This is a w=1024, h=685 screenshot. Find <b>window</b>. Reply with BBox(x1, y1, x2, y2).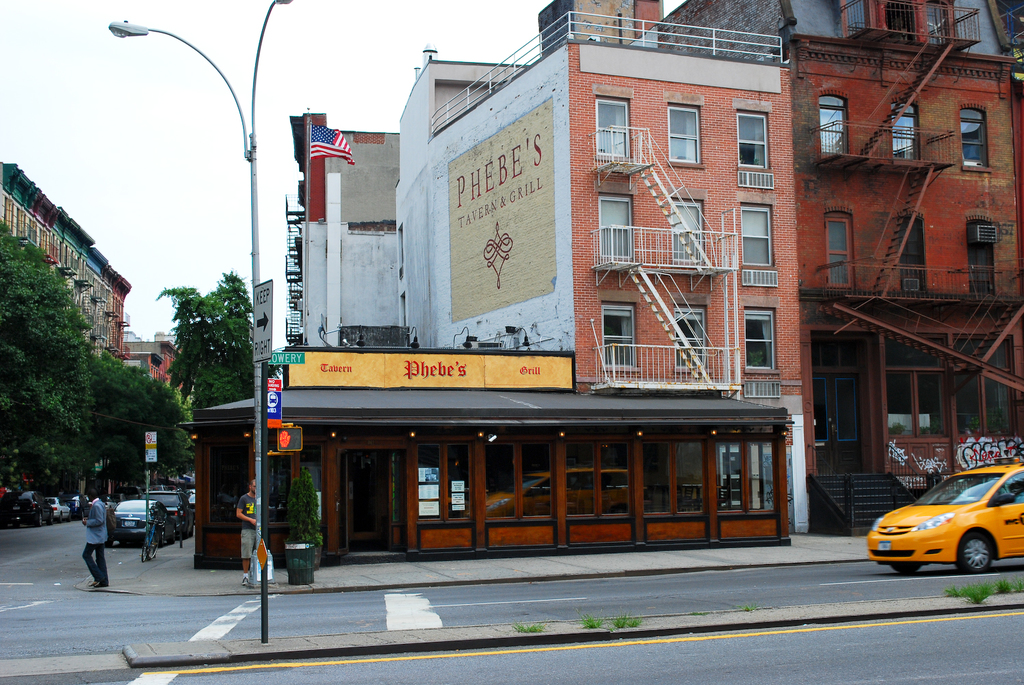
BBox(741, 310, 776, 368).
